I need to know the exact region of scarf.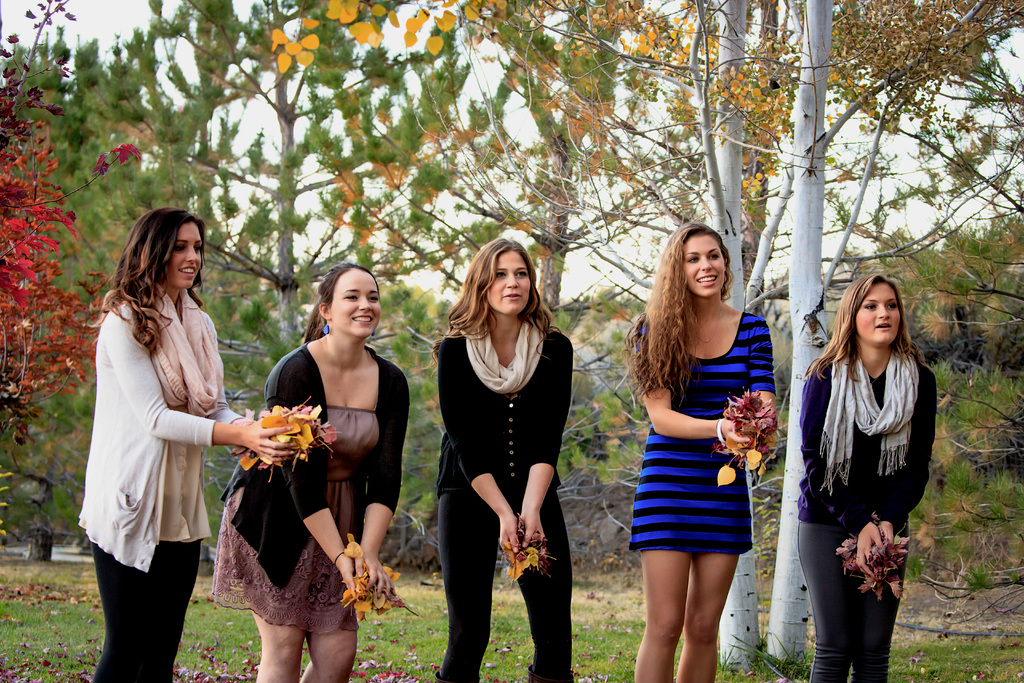
Region: left=817, top=336, right=920, bottom=497.
